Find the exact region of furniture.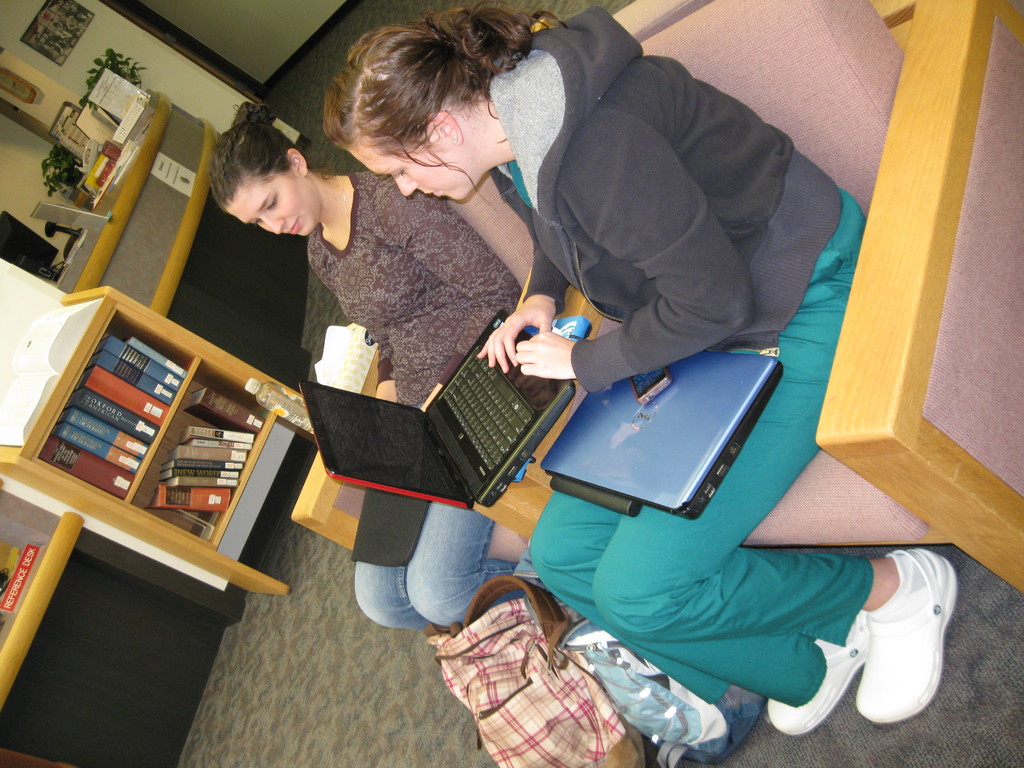
Exact region: rect(522, 0, 1023, 601).
